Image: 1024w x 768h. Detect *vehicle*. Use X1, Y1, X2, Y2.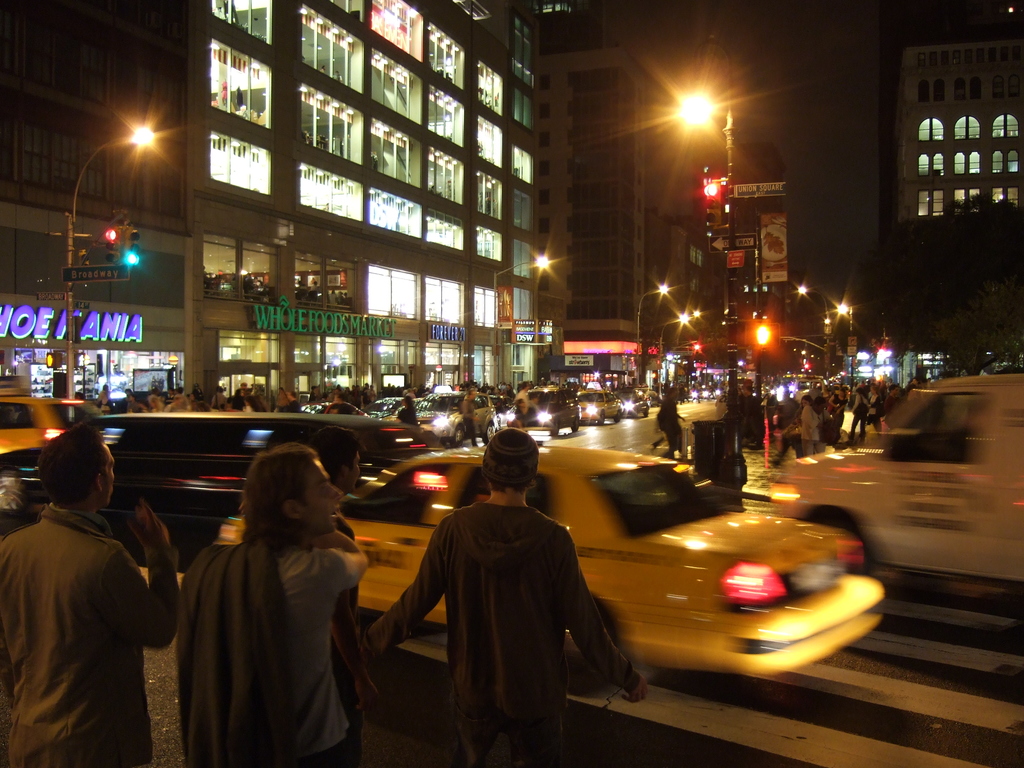
290, 403, 390, 421.
